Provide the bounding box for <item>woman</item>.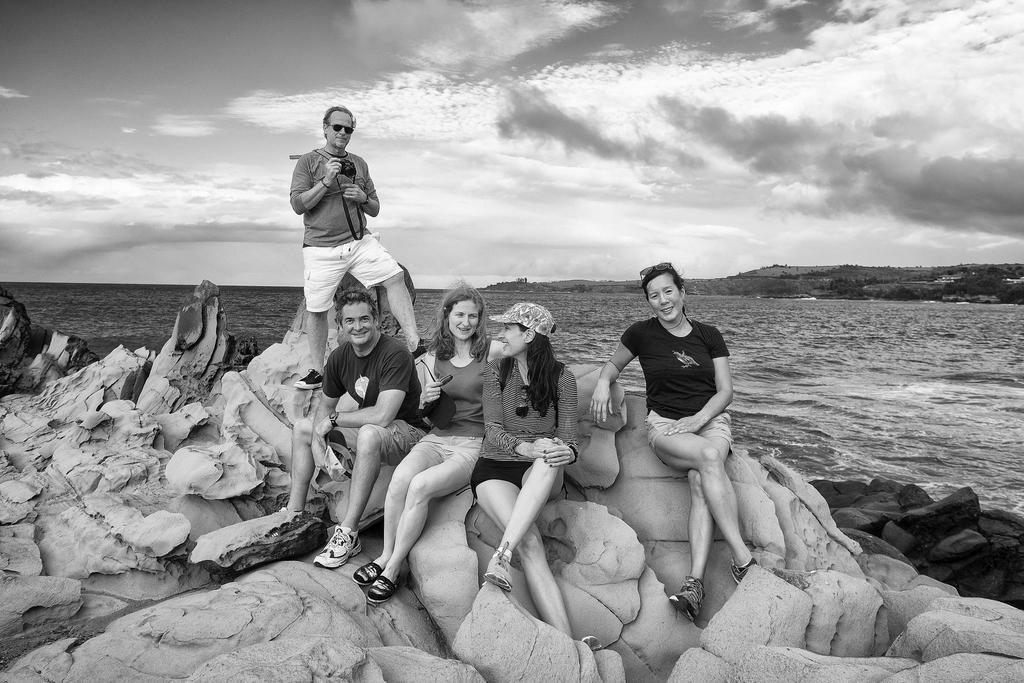
bbox(351, 278, 501, 607).
